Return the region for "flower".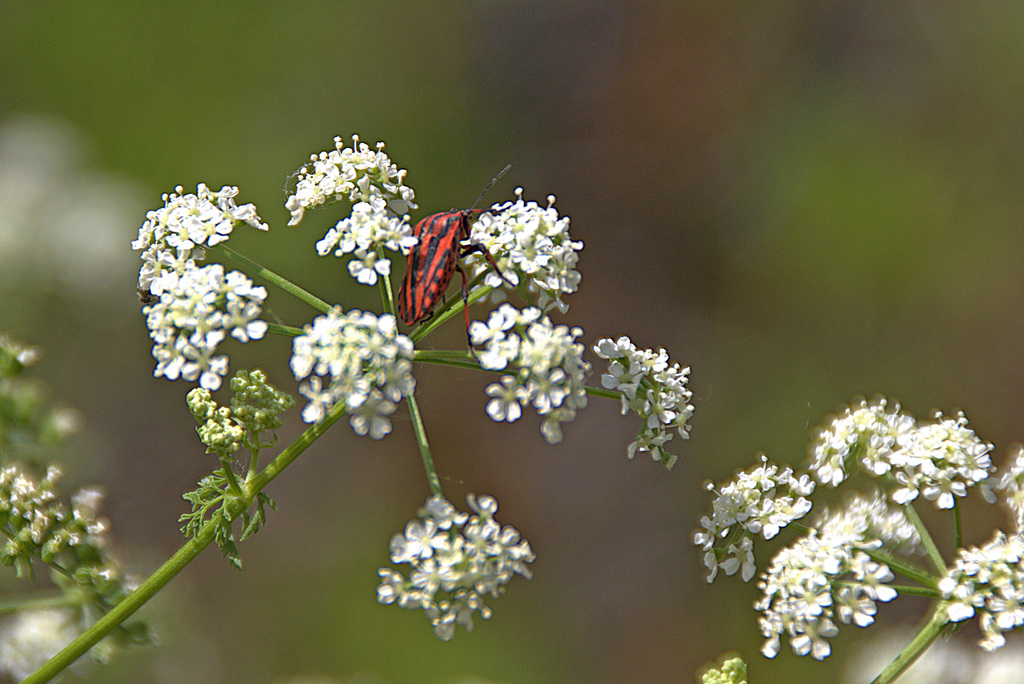
<box>598,336,698,475</box>.
